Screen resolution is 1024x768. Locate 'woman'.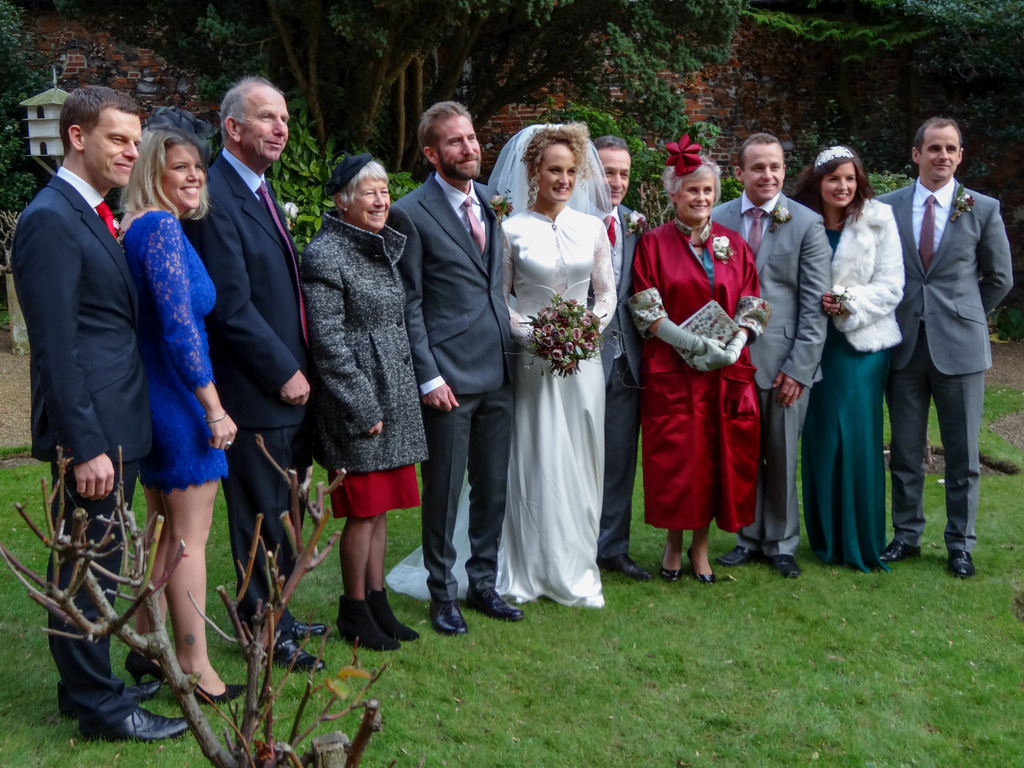
(left=789, top=147, right=903, bottom=575).
